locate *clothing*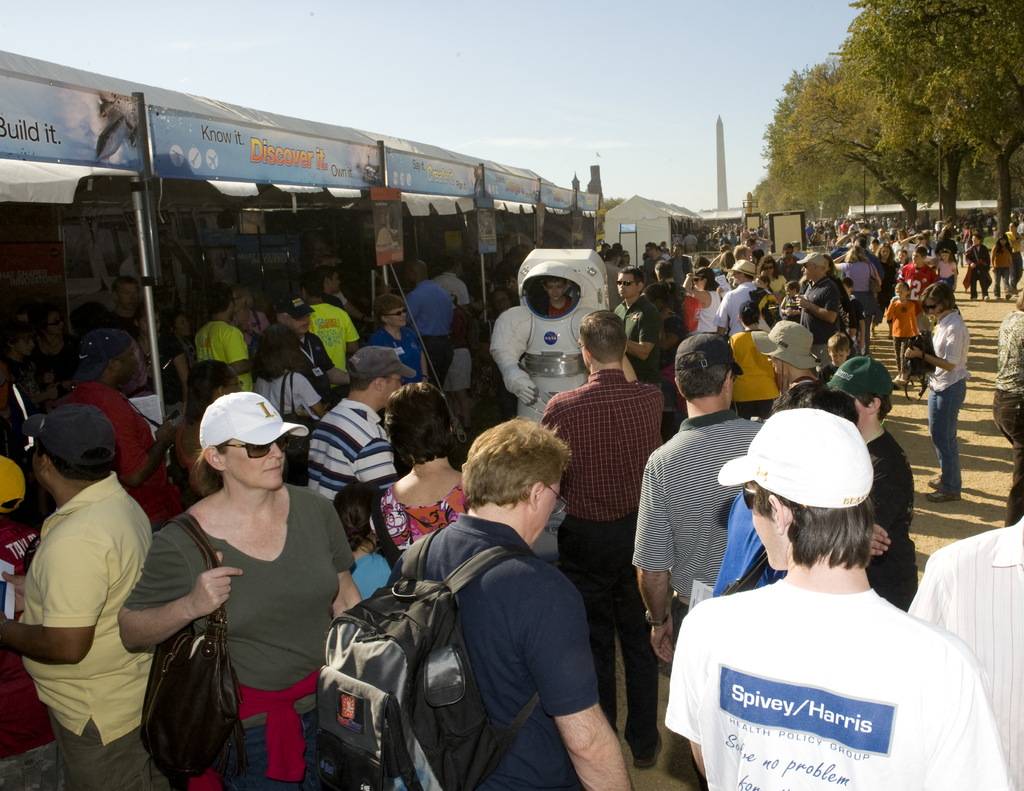
(left=309, top=296, right=356, bottom=385)
